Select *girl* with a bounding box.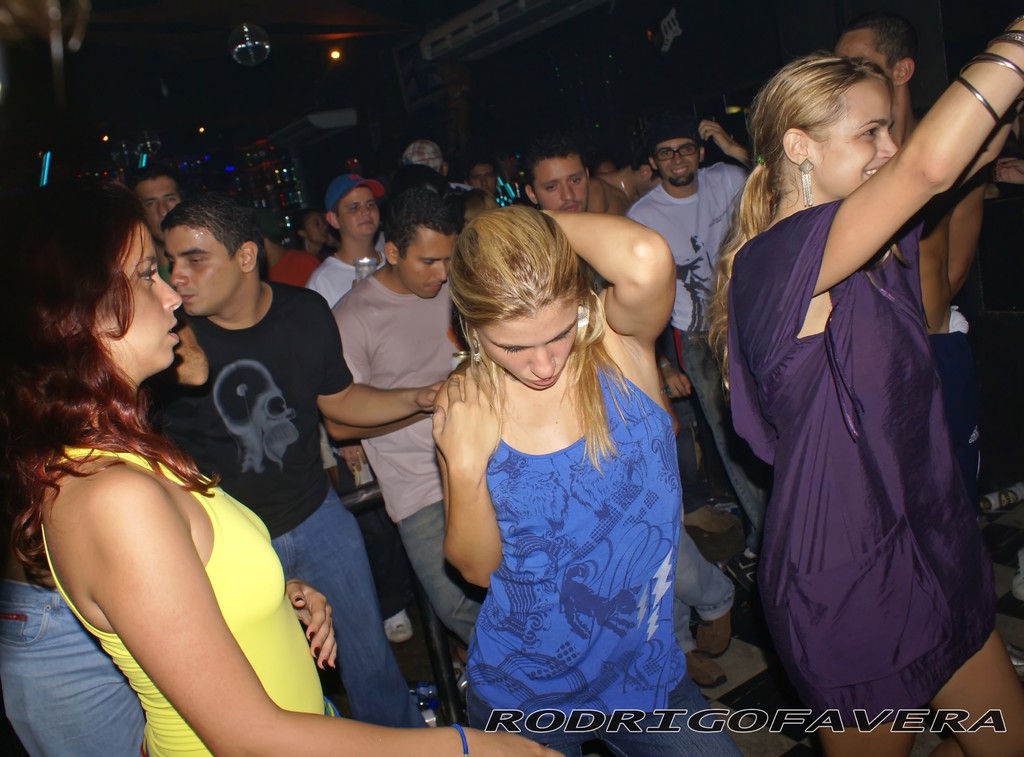
(left=433, top=202, right=744, bottom=756).
